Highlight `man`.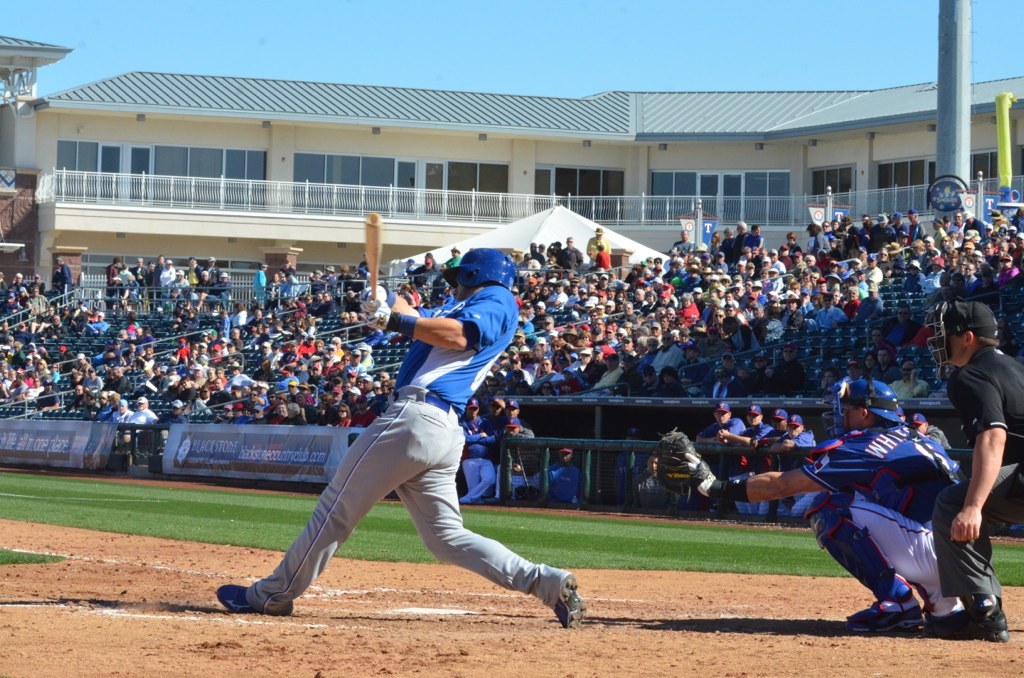
Highlighted region: <box>84,308,106,331</box>.
